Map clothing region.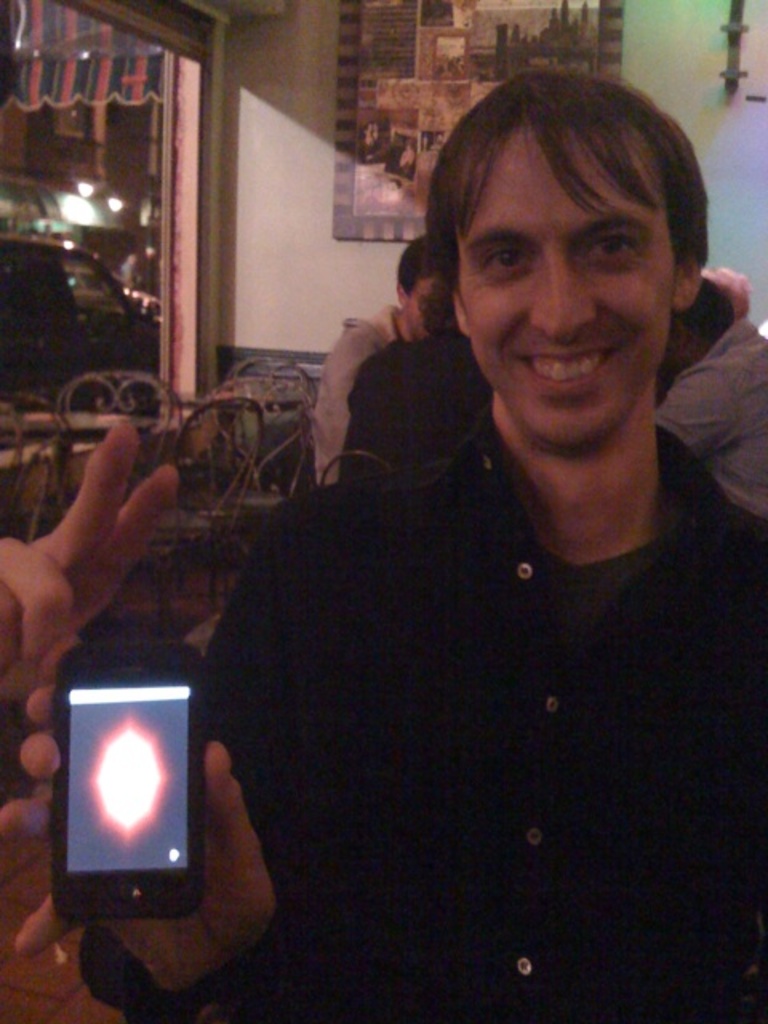
Mapped to [669, 302, 766, 526].
